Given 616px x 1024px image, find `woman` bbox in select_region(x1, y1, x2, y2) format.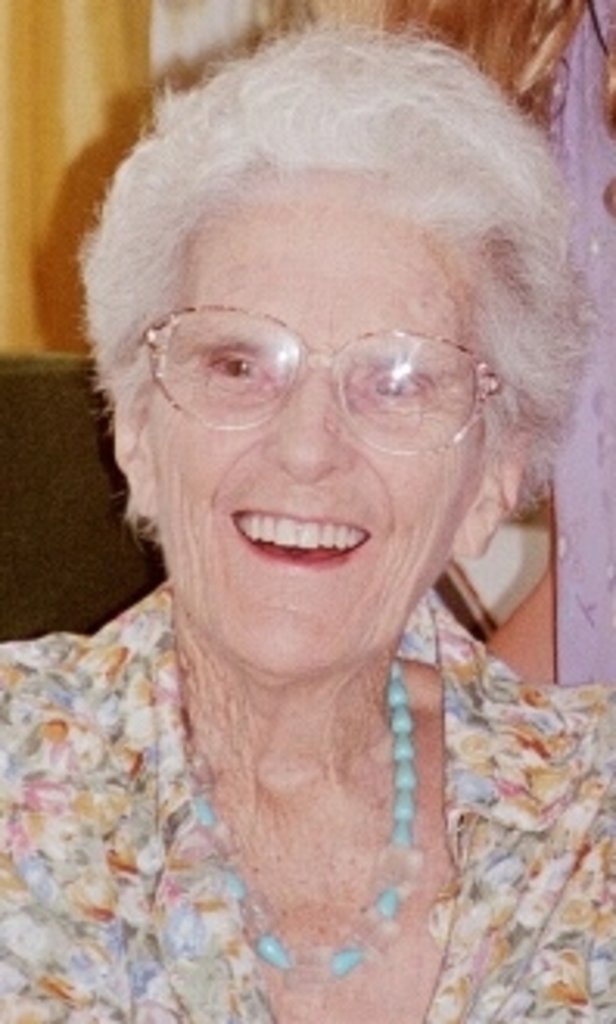
select_region(40, 124, 557, 937).
